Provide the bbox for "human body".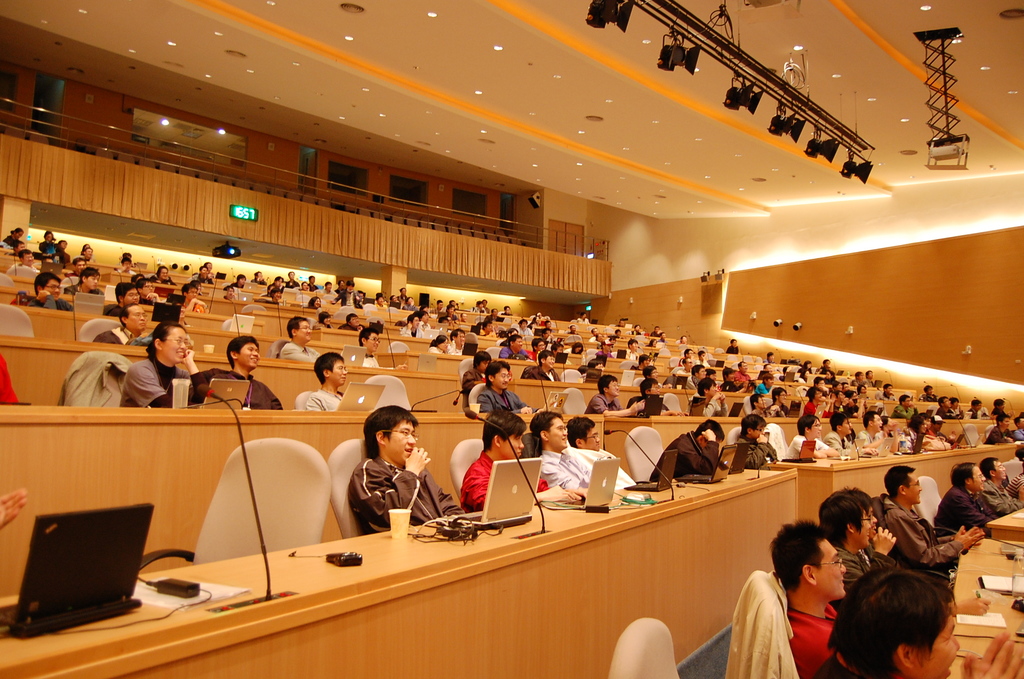
box(545, 317, 553, 328).
